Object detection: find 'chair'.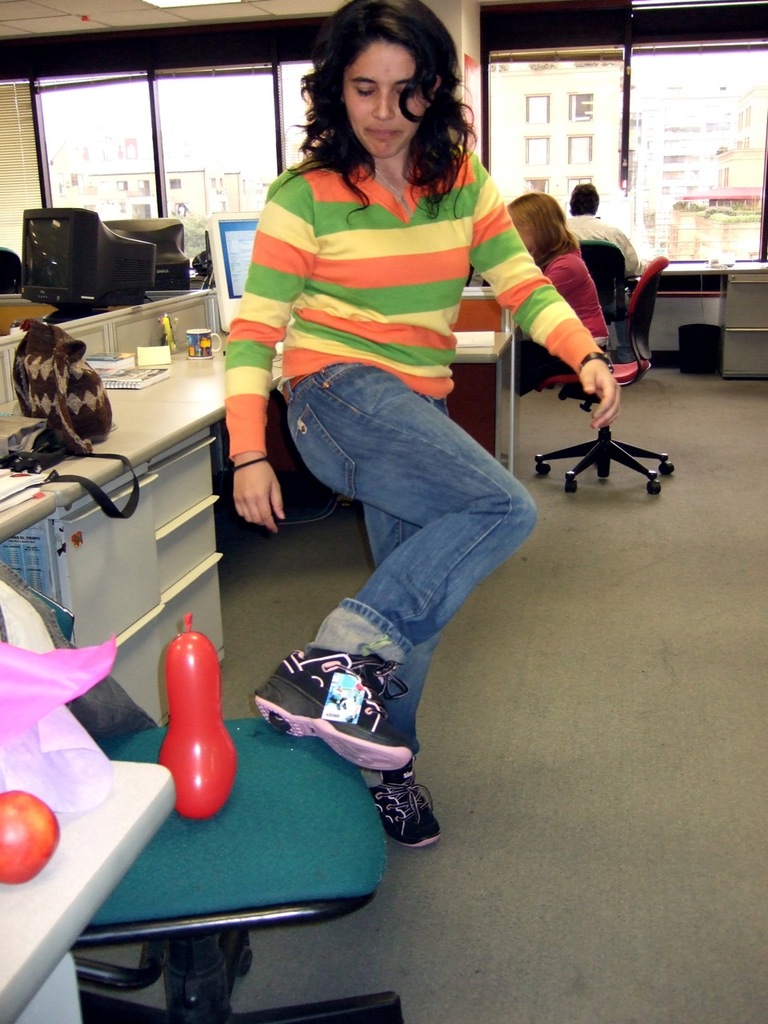
578, 241, 629, 343.
